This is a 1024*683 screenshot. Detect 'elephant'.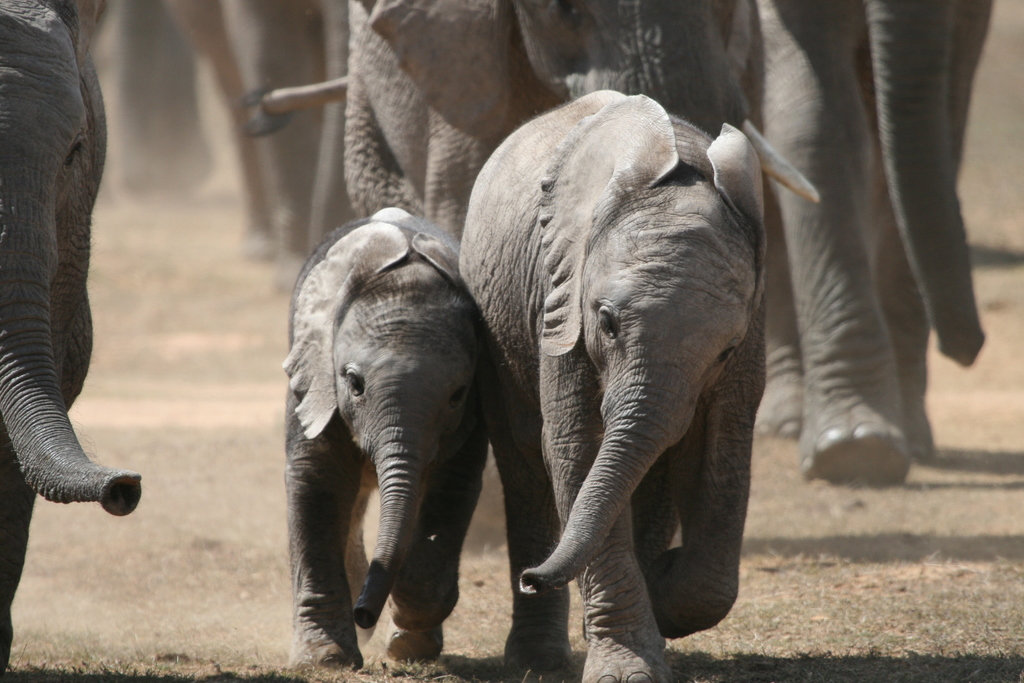
left=750, top=2, right=998, bottom=492.
